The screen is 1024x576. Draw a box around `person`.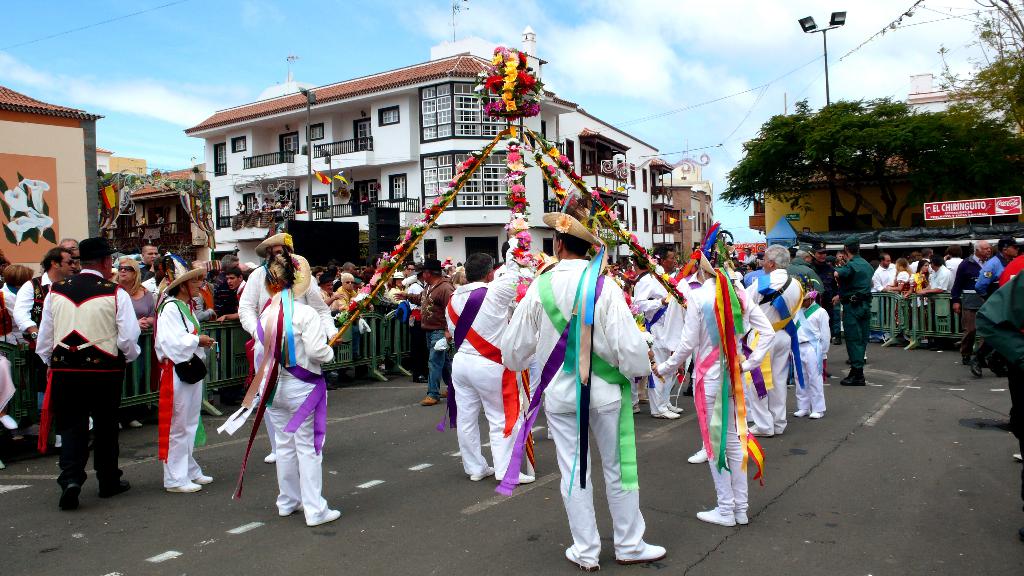
893/254/911/303.
